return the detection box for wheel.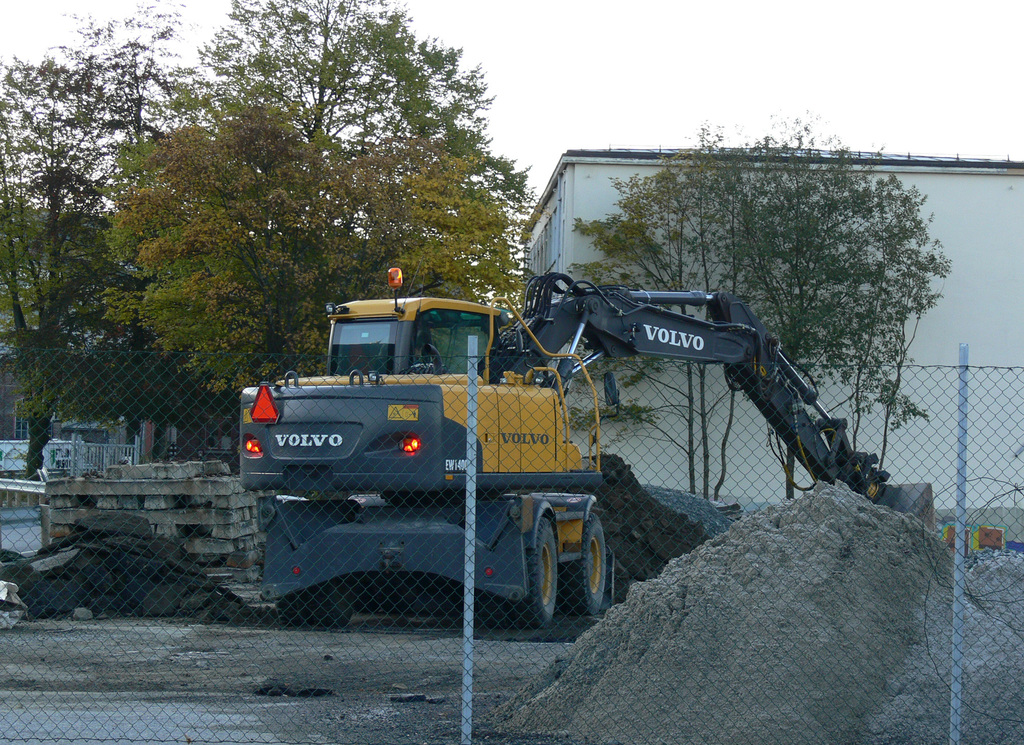
box(486, 515, 561, 632).
